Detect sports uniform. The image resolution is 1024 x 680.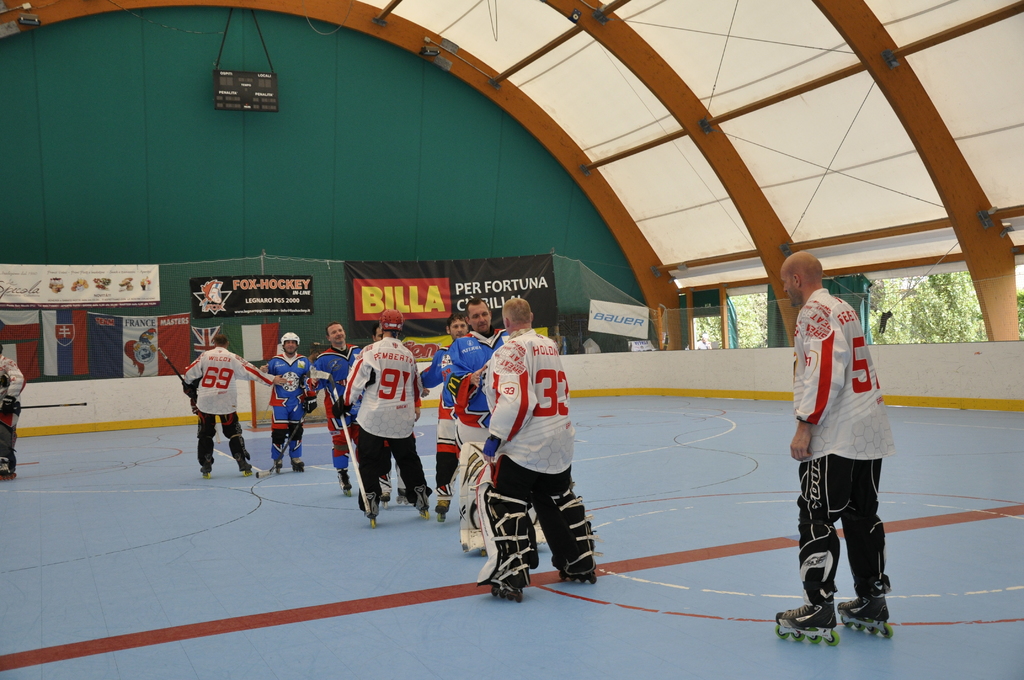
box=[451, 327, 520, 537].
